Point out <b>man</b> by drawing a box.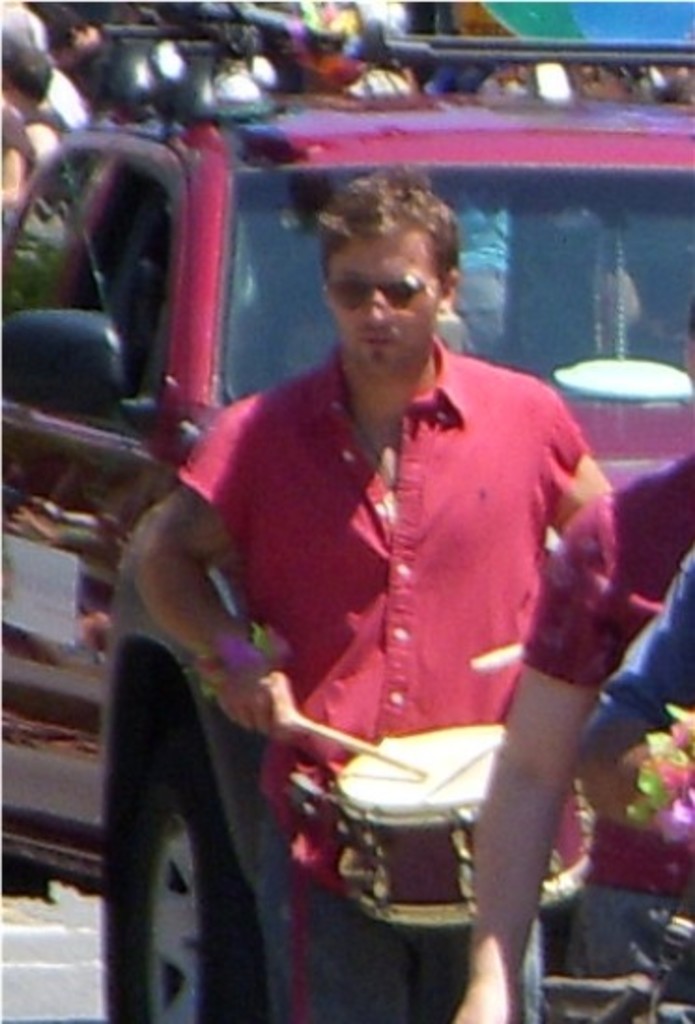
<box>144,166,631,974</box>.
